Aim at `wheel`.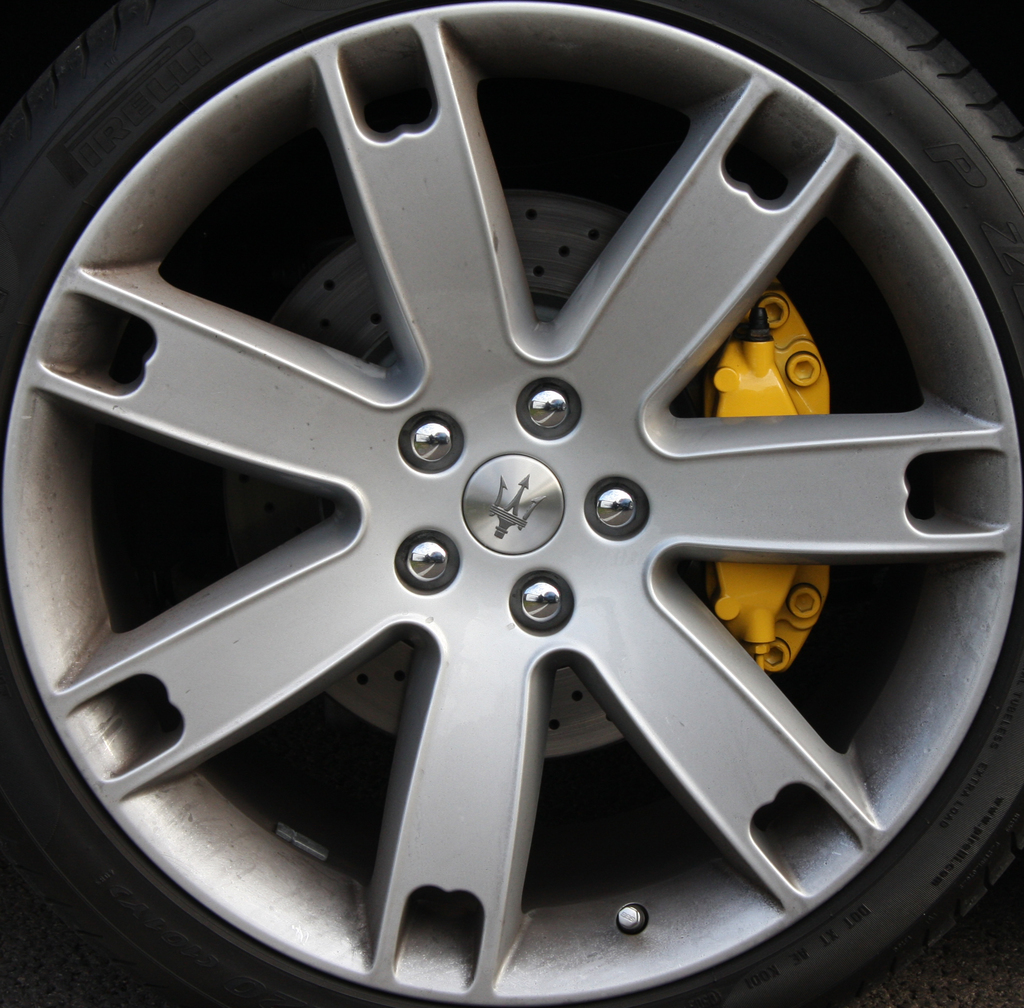
Aimed at box=[0, 0, 1023, 1007].
